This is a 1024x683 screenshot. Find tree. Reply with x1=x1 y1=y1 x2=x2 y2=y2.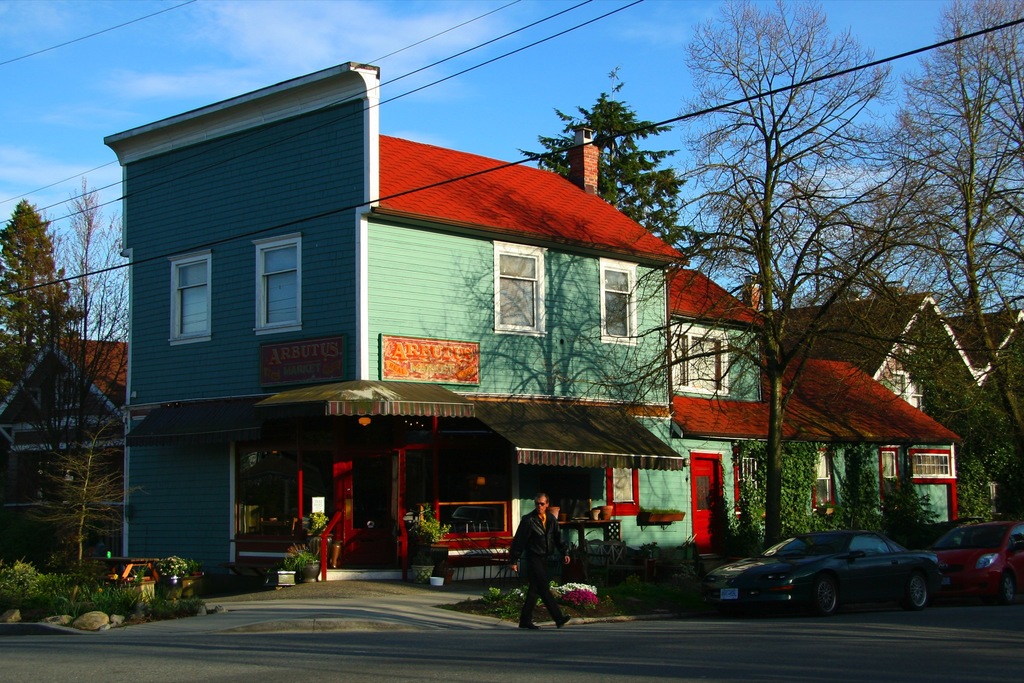
x1=844 y1=0 x2=1023 y2=465.
